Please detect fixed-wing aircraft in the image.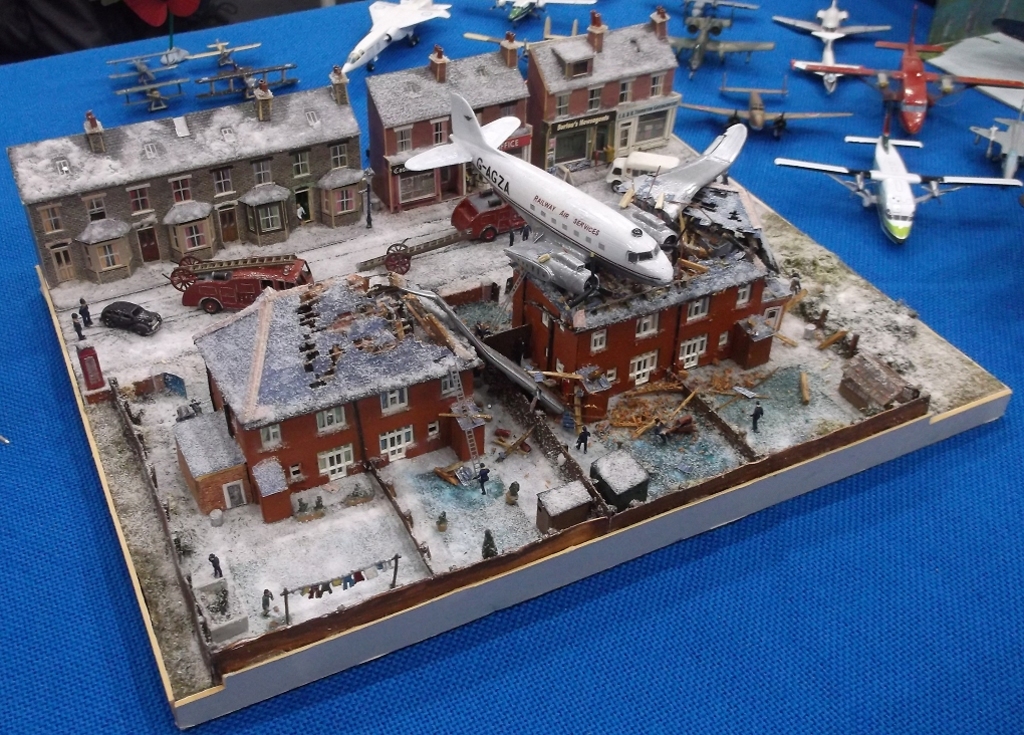
112, 73, 190, 114.
